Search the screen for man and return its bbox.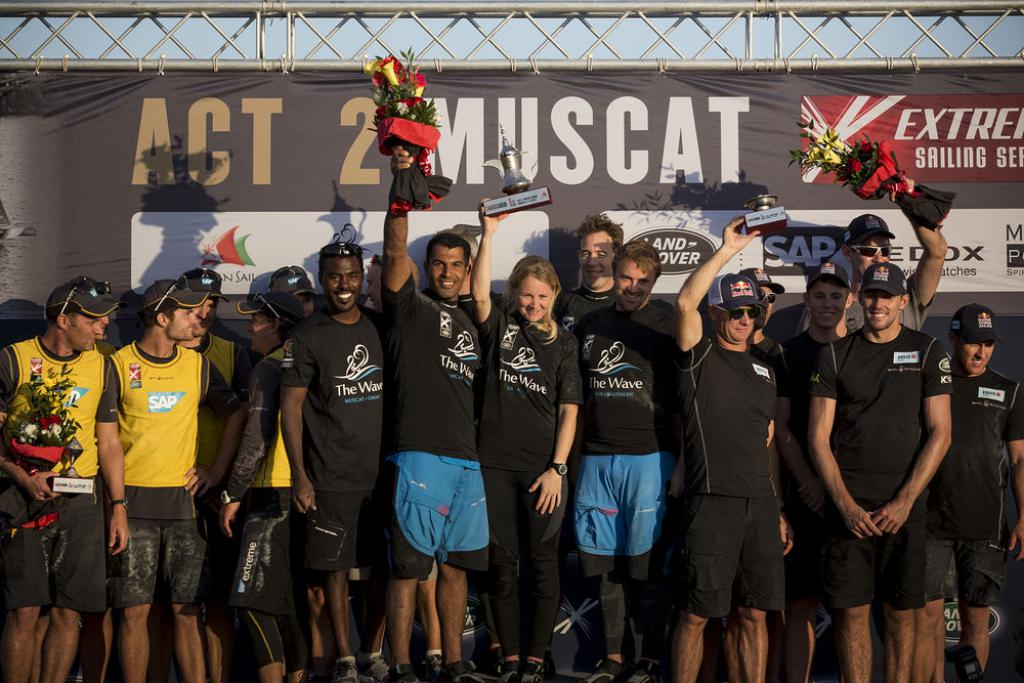
Found: x1=838 y1=184 x2=949 y2=343.
